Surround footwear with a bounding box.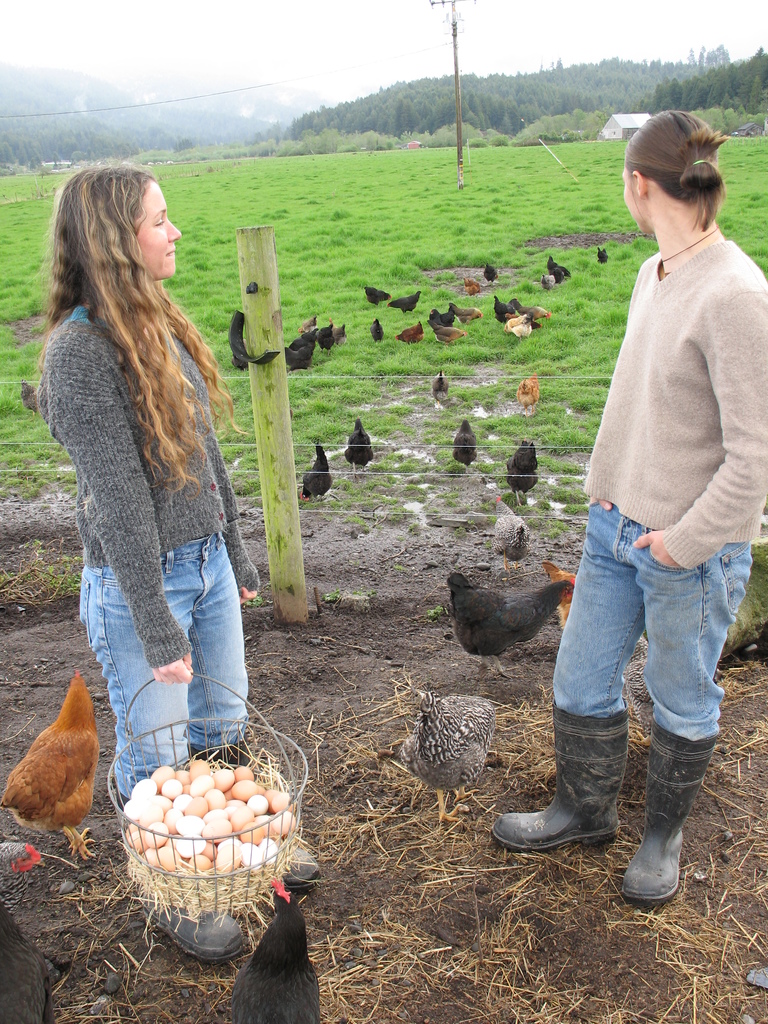
bbox=(188, 744, 323, 896).
